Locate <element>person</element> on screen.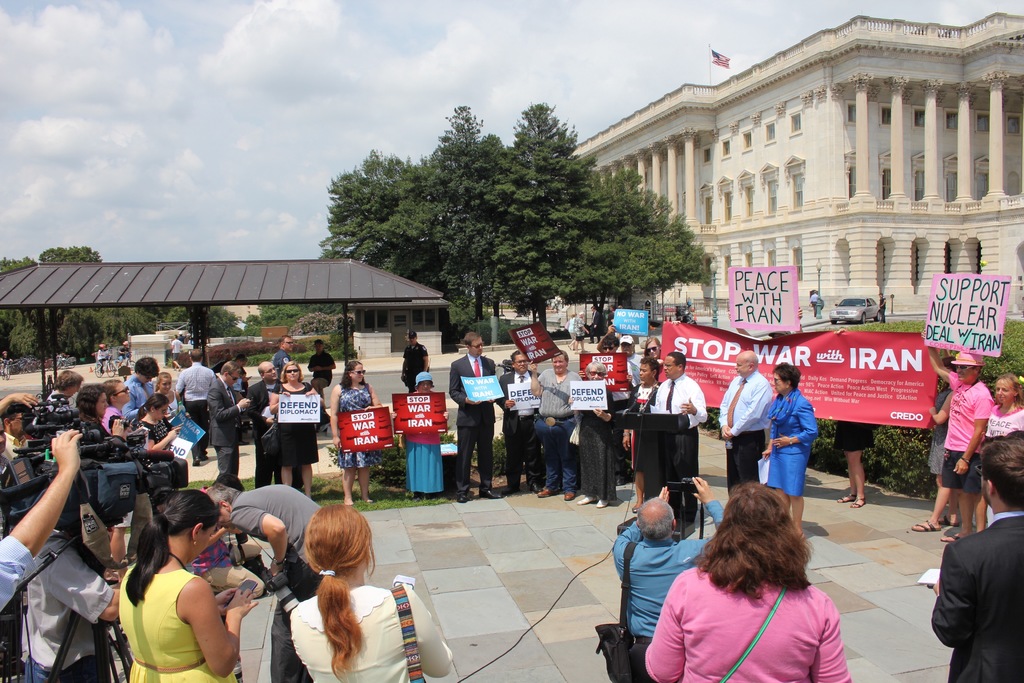
On screen at <region>597, 324, 644, 388</region>.
